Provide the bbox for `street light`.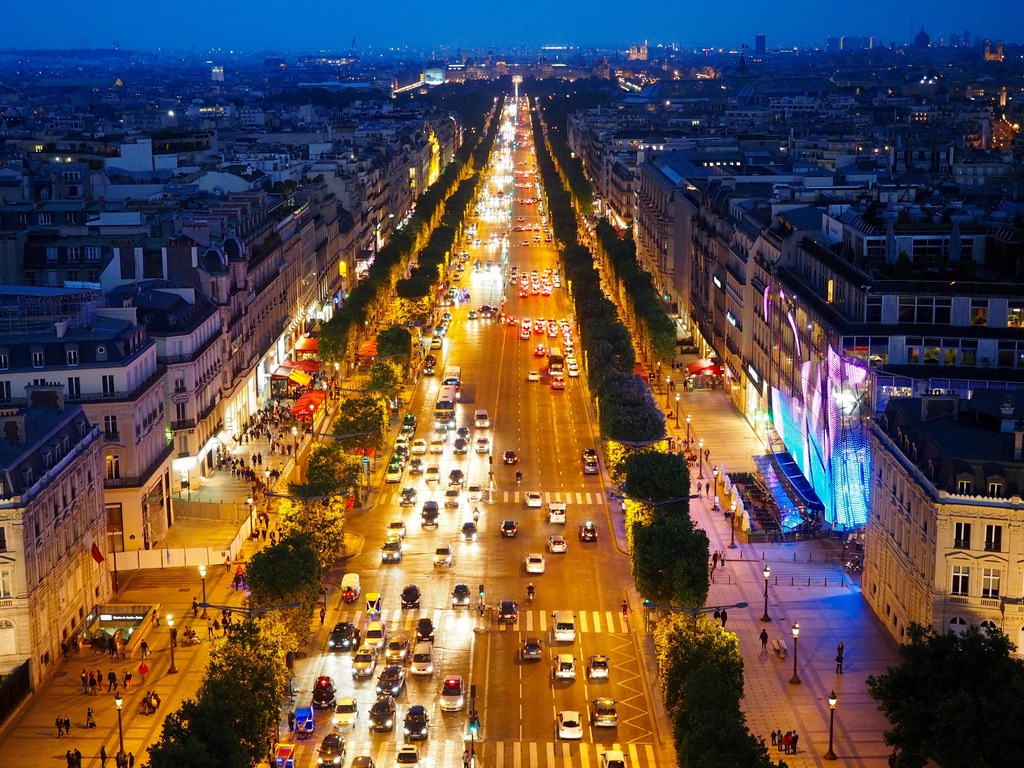
crop(314, 431, 372, 451).
